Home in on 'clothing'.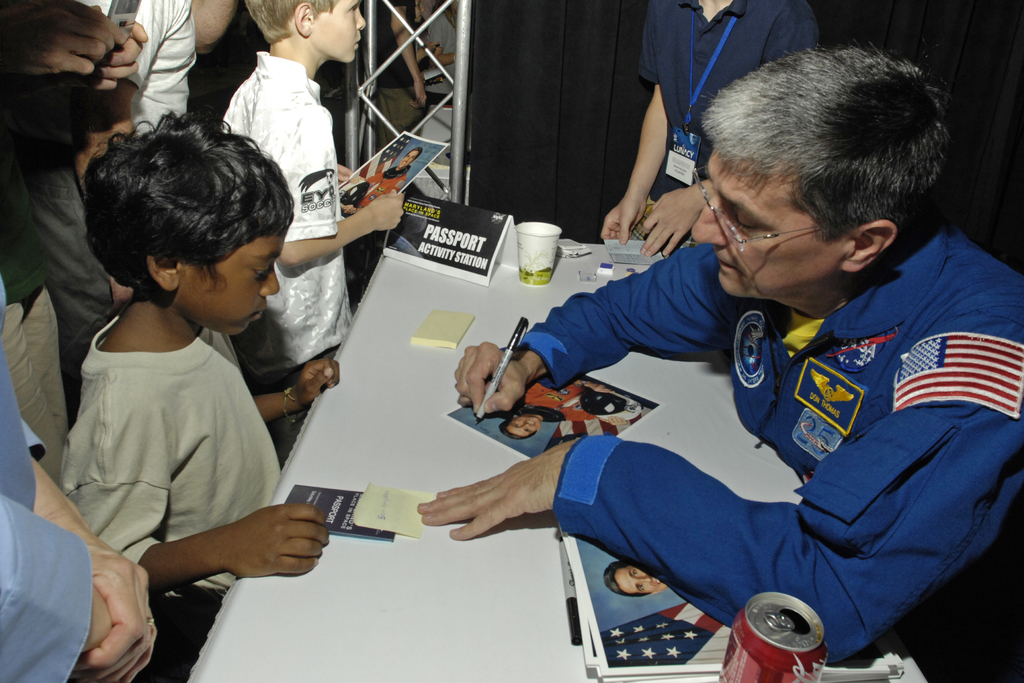
Homed in at <box>628,0,822,249</box>.
